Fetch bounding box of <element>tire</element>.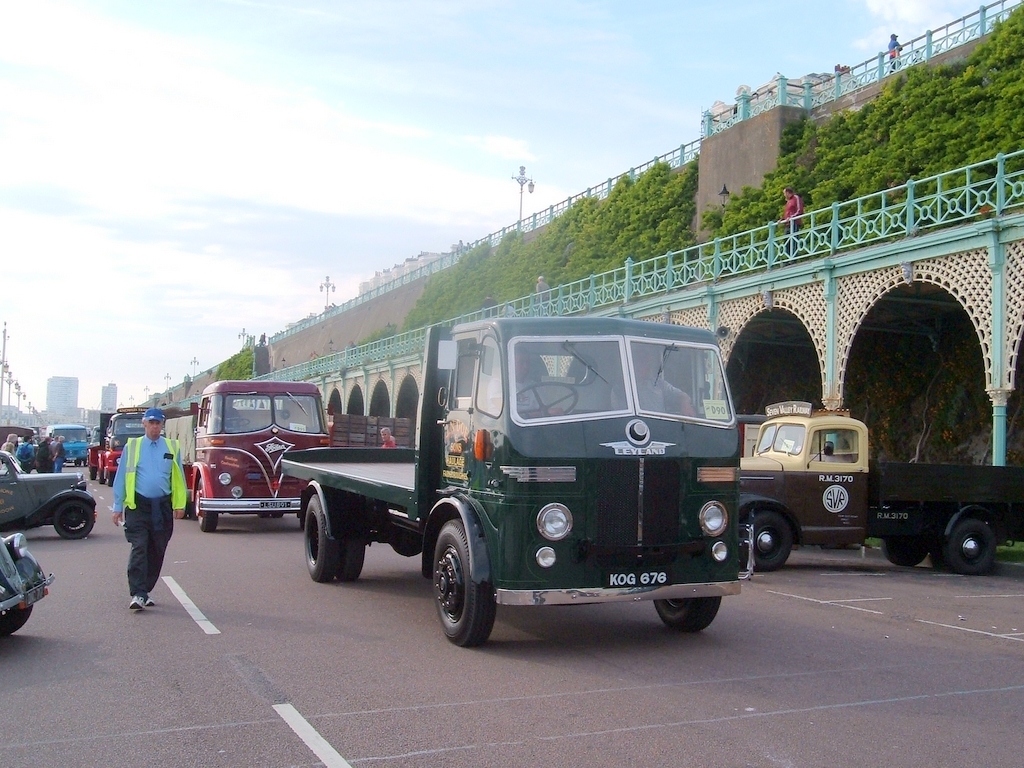
Bbox: 416:517:497:651.
